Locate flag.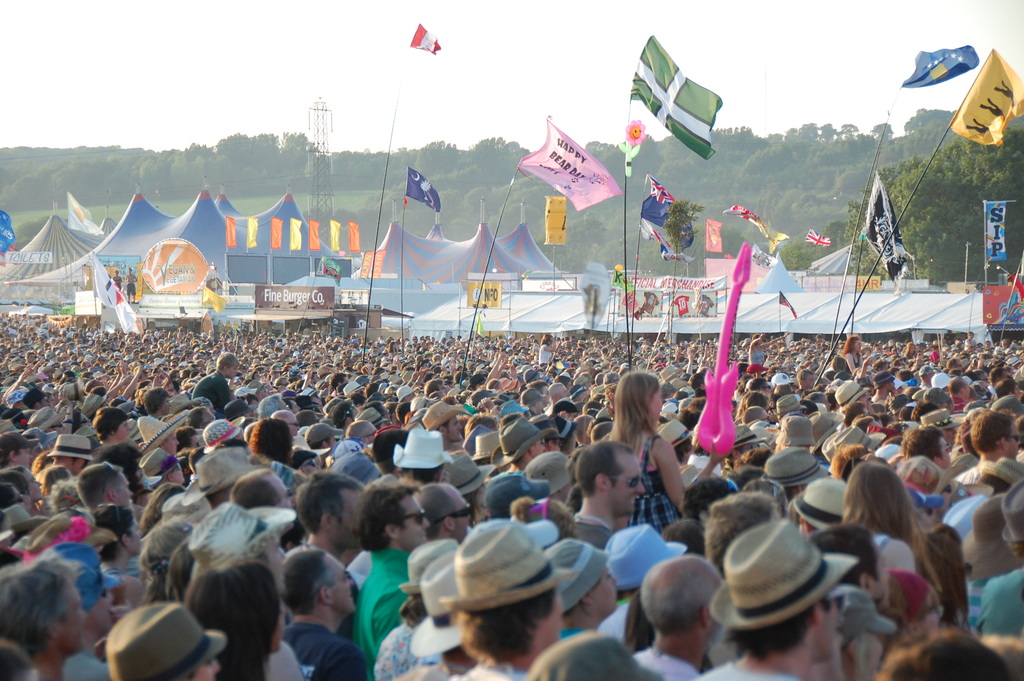
Bounding box: box(774, 291, 797, 320).
